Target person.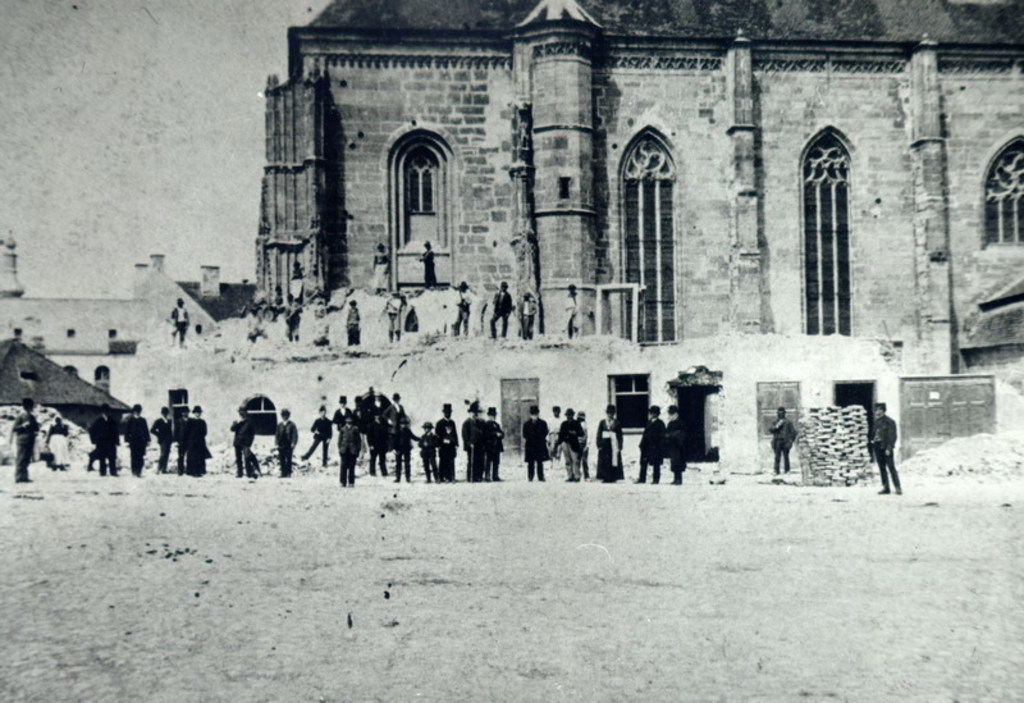
Target region: bbox(157, 408, 177, 475).
